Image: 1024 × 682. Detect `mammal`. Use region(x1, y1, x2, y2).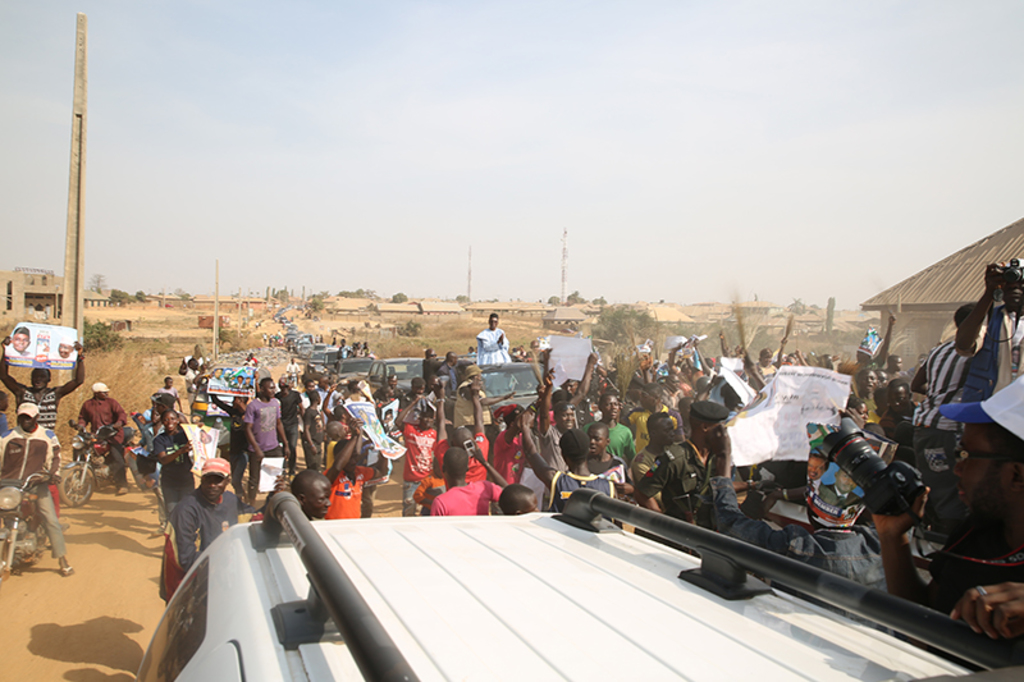
region(913, 577, 1023, 681).
